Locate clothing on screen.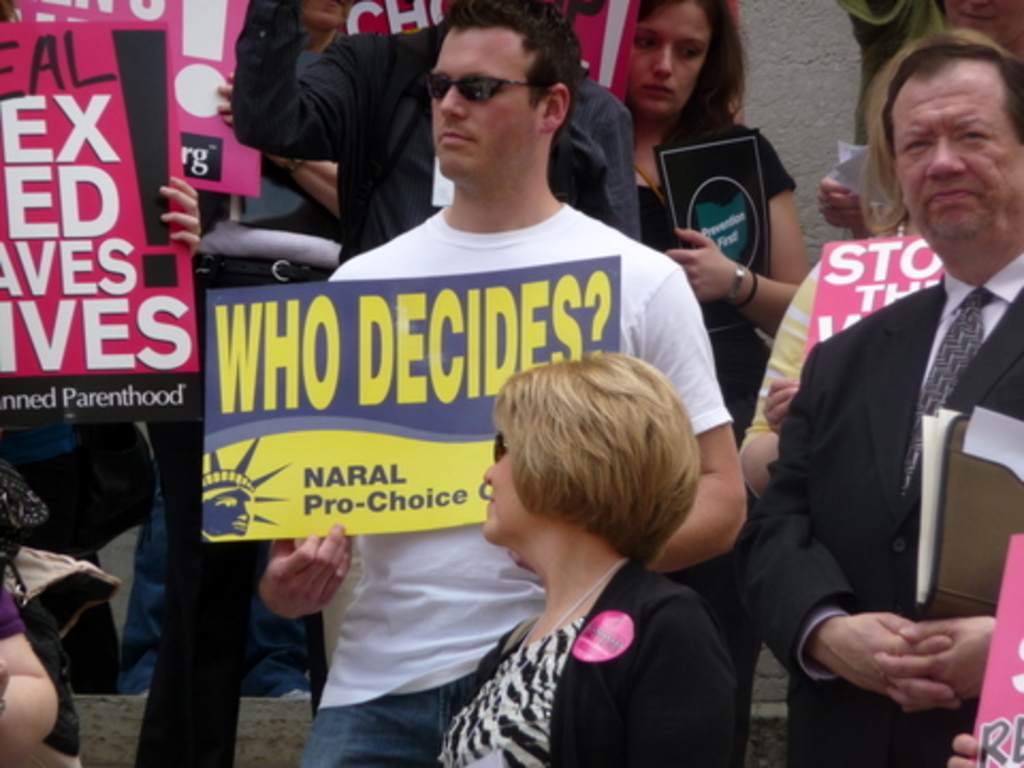
On screen at 736/160/1018/751.
